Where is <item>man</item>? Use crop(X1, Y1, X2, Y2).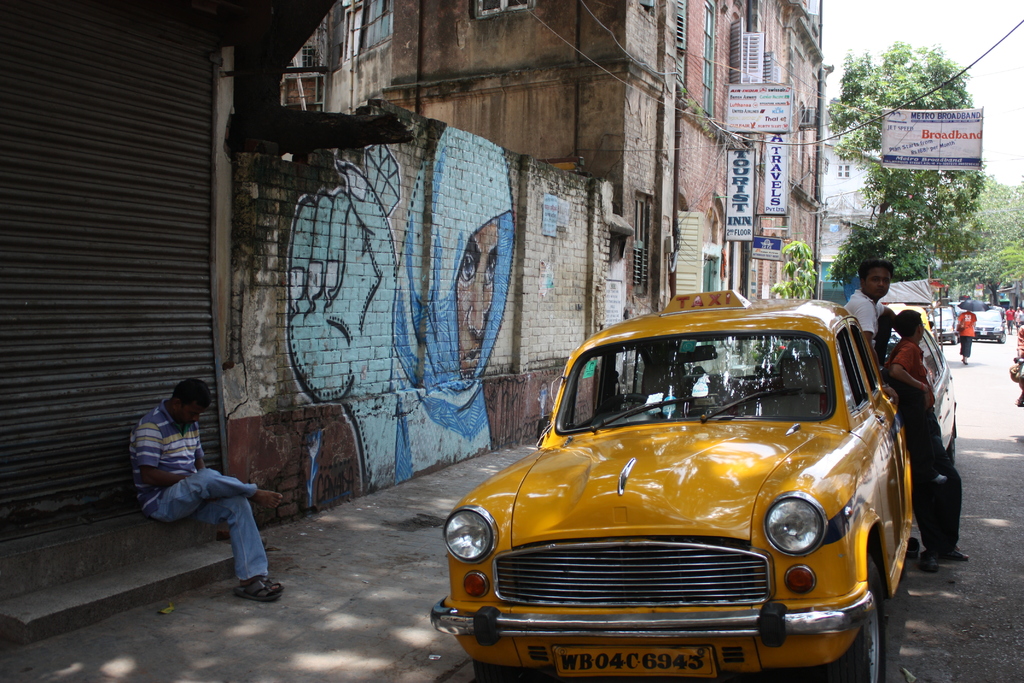
crop(132, 375, 284, 616).
